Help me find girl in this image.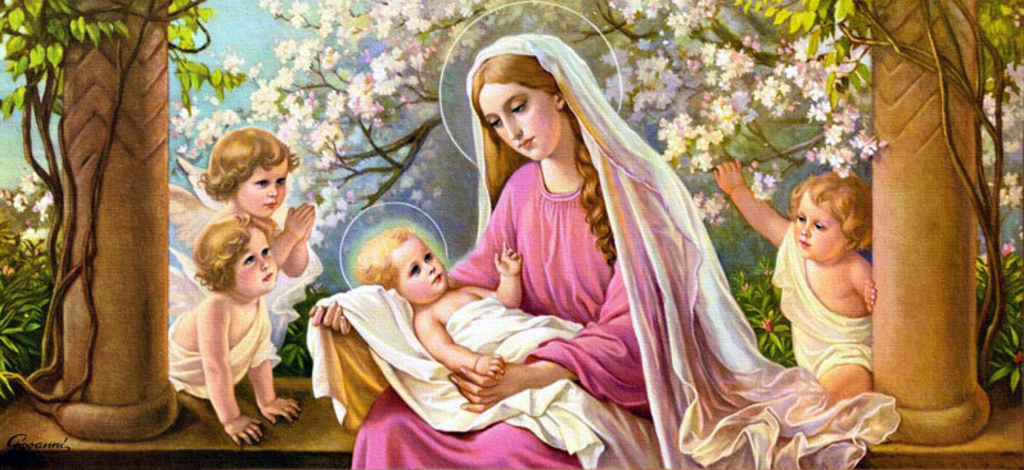
Found it: region(714, 166, 875, 411).
